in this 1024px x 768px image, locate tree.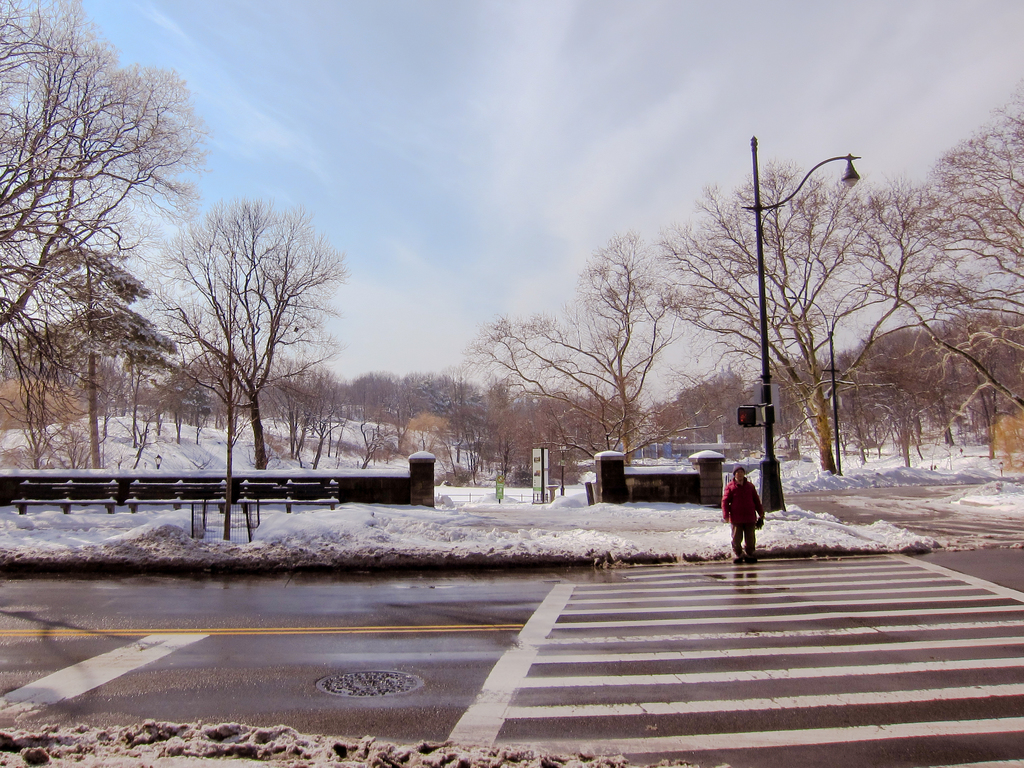
Bounding box: 860 93 1023 410.
